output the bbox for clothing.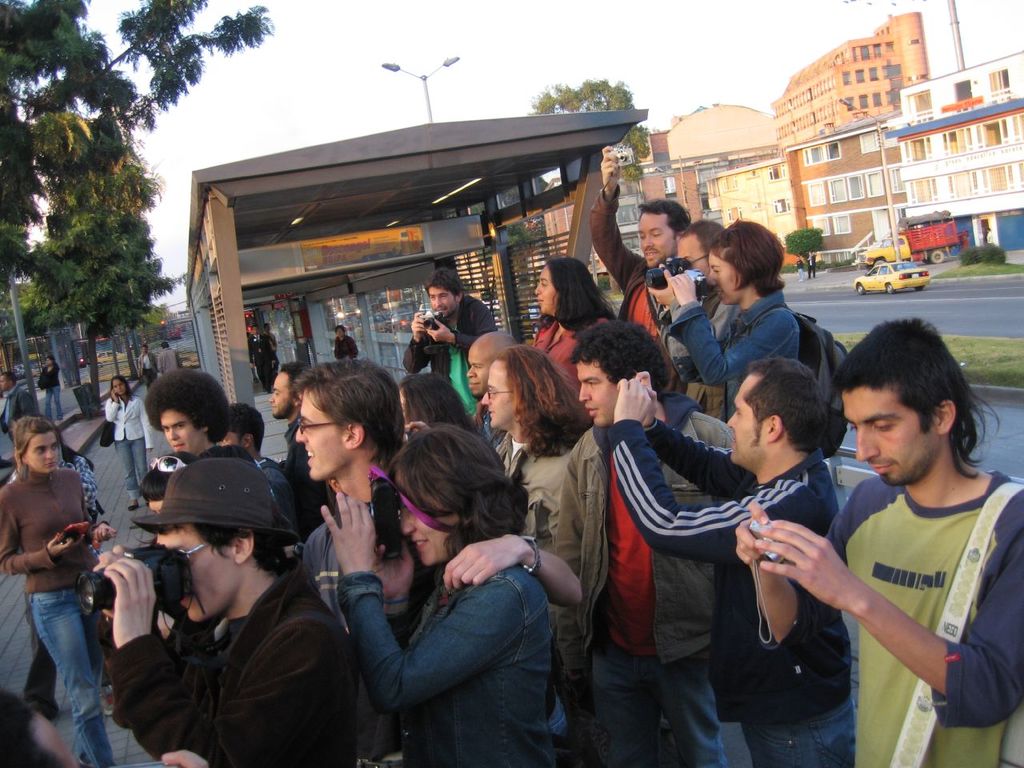
locate(0, 468, 100, 764).
